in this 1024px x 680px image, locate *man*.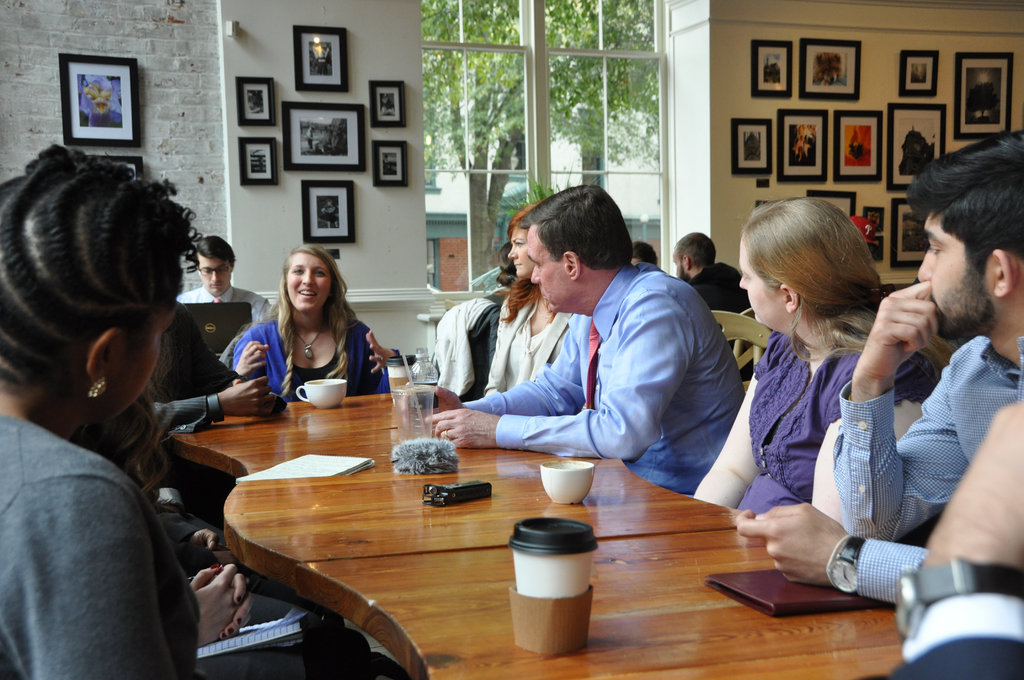
Bounding box: rect(735, 135, 1023, 610).
